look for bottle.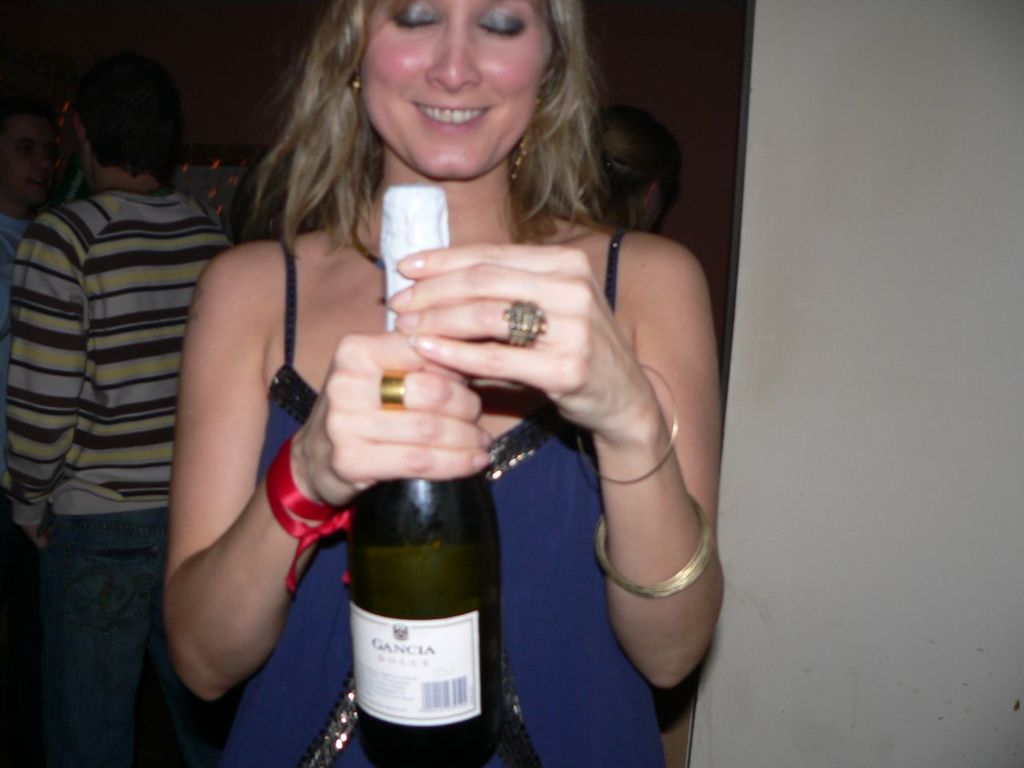
Found: <box>348,184,514,767</box>.
